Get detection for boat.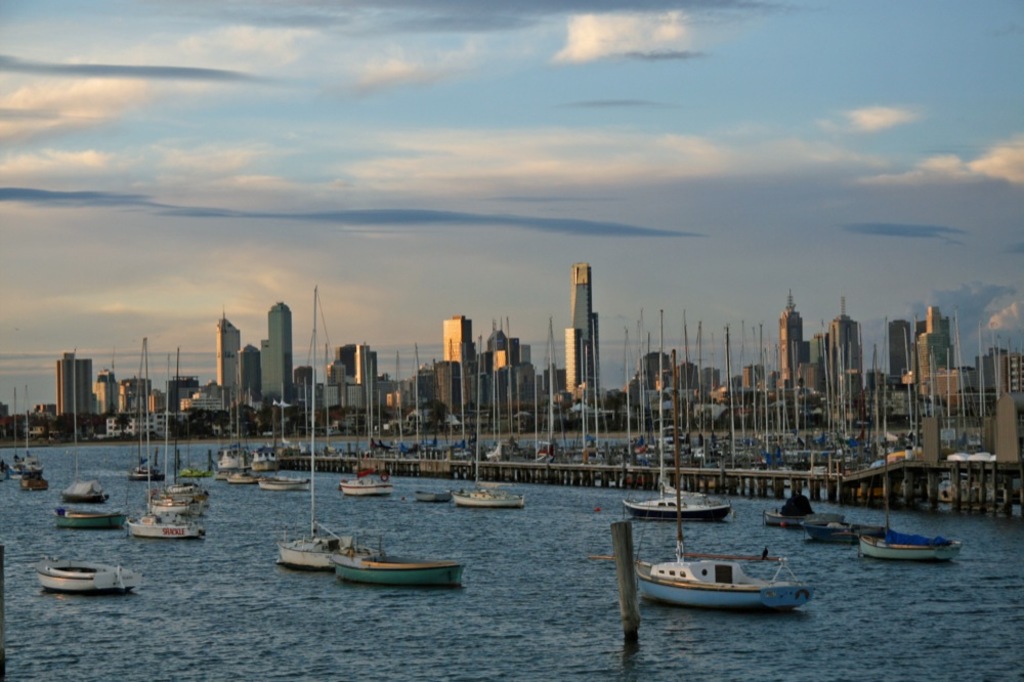
Detection: {"left": 332, "top": 441, "right": 395, "bottom": 506}.
